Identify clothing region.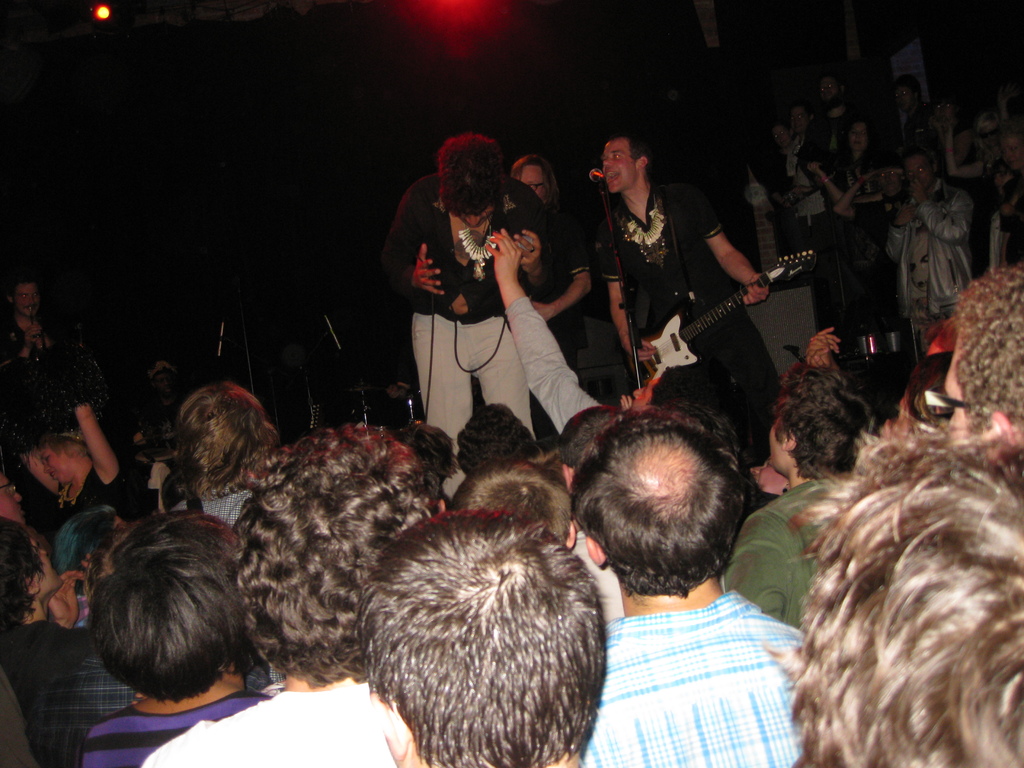
Region: 83:700:275:767.
